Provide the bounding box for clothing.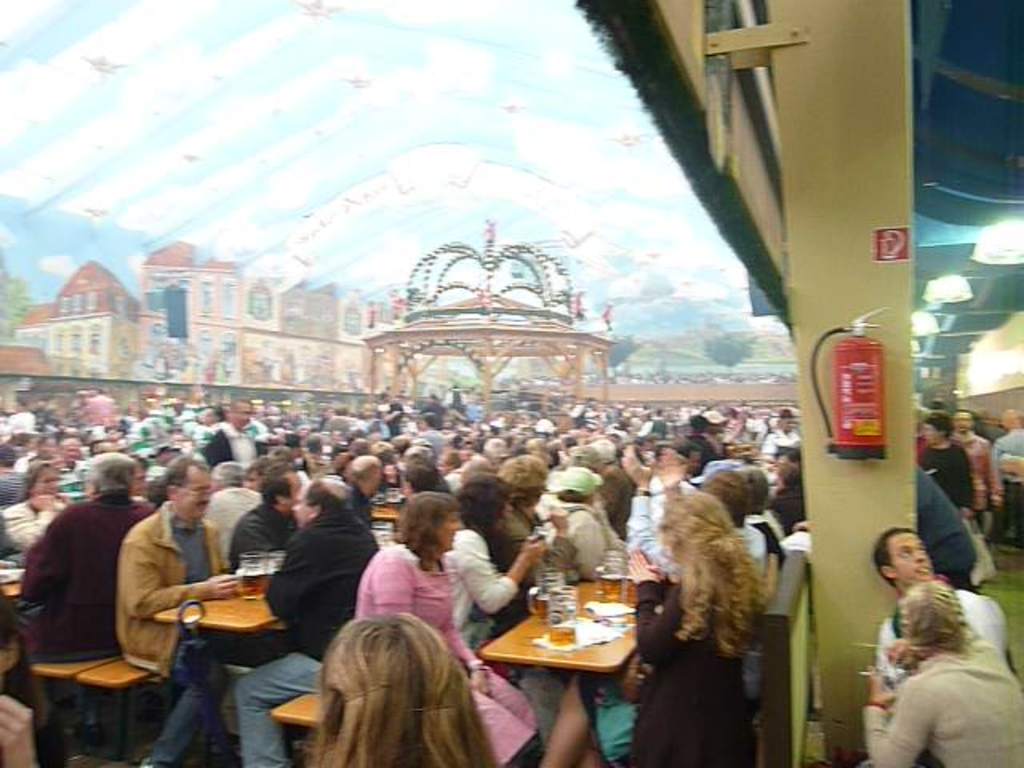
pyautogui.locateOnScreen(16, 485, 171, 712).
